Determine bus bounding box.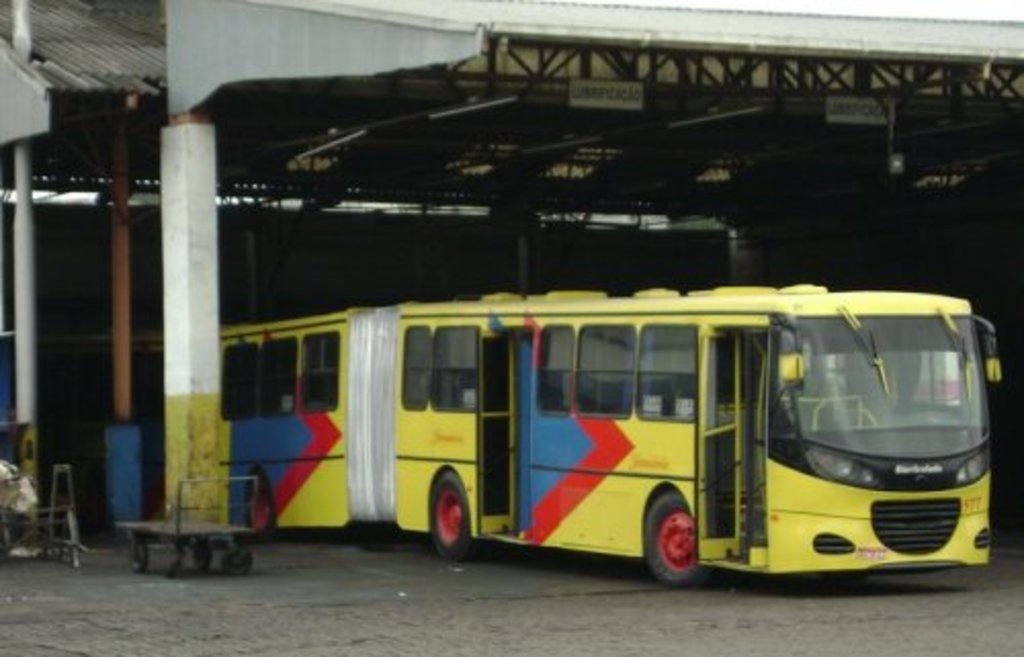
Determined: 43:289:1001:583.
